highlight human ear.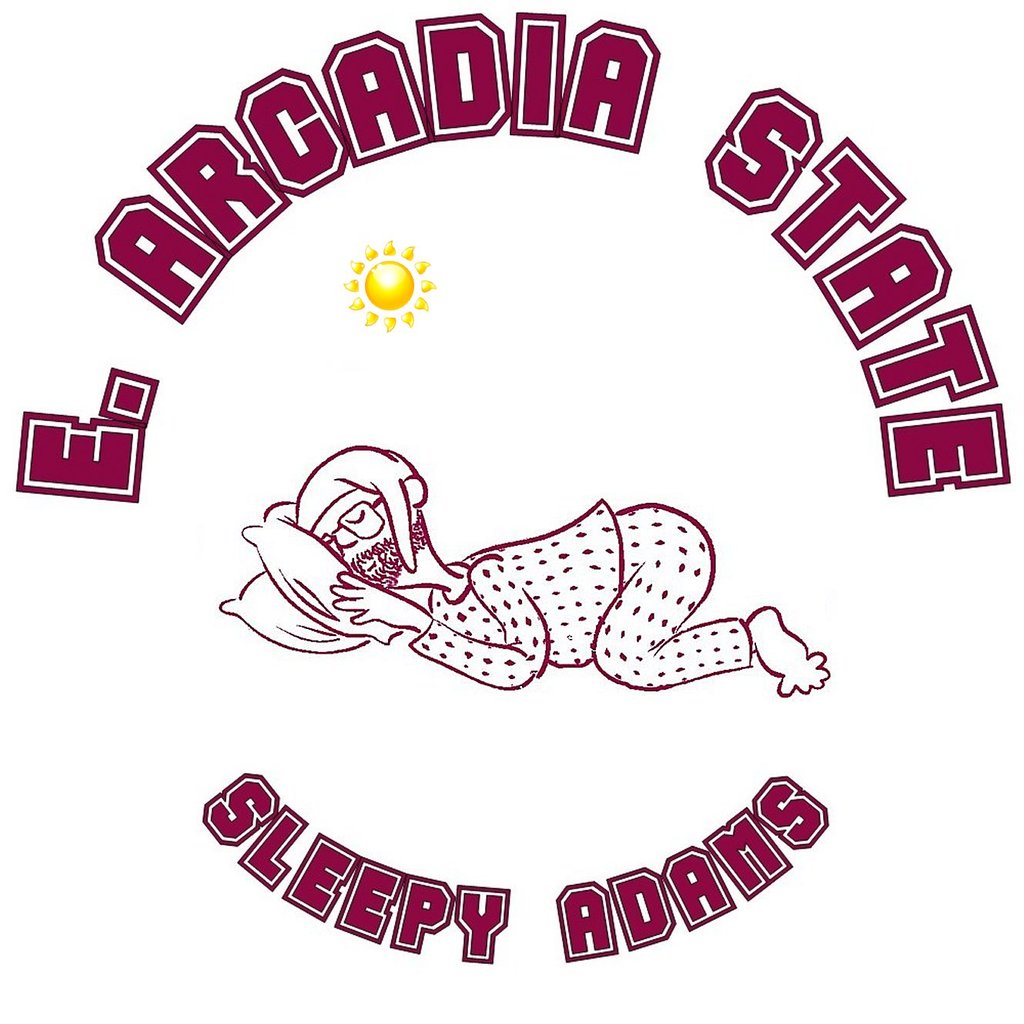
Highlighted region: rect(410, 473, 427, 510).
